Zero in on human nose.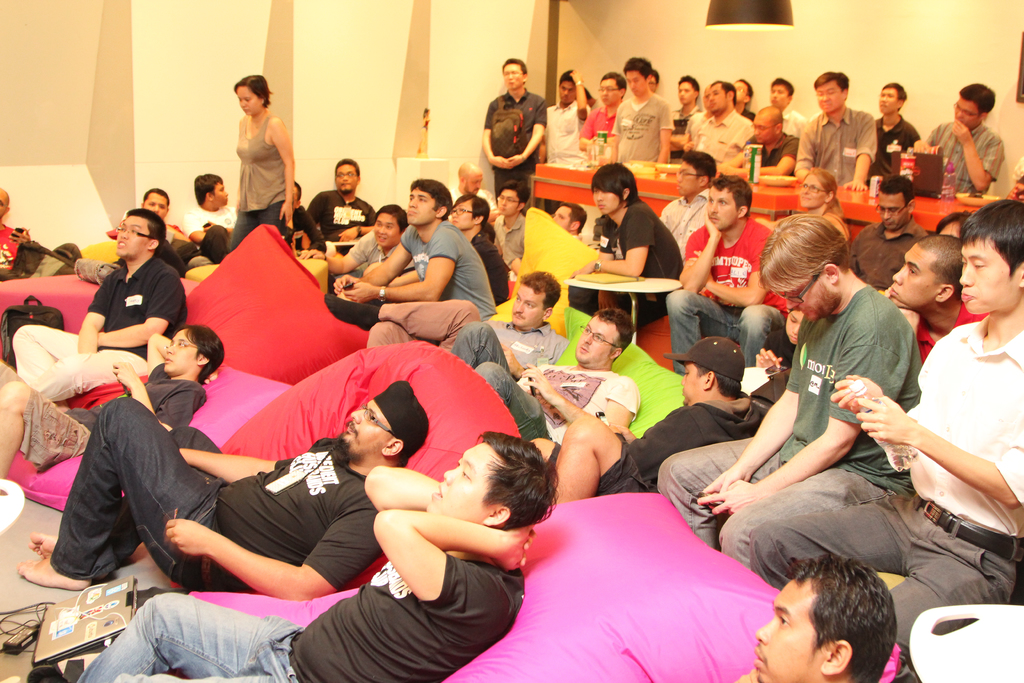
Zeroed in: left=450, top=211, right=456, bottom=220.
